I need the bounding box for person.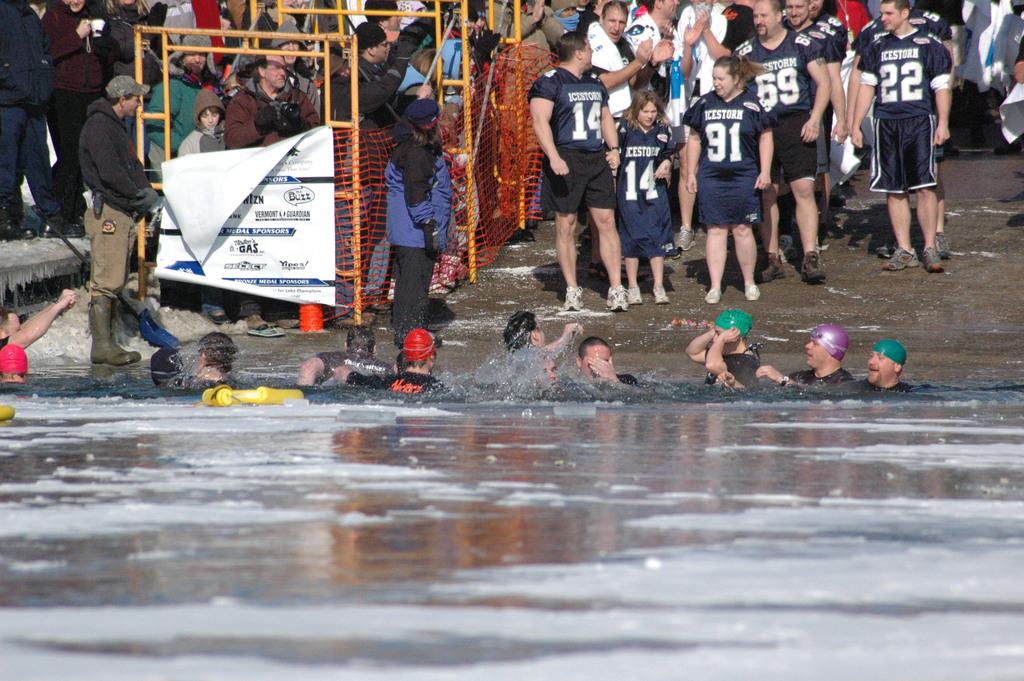
Here it is: <bbox>851, 340, 909, 385</bbox>.
